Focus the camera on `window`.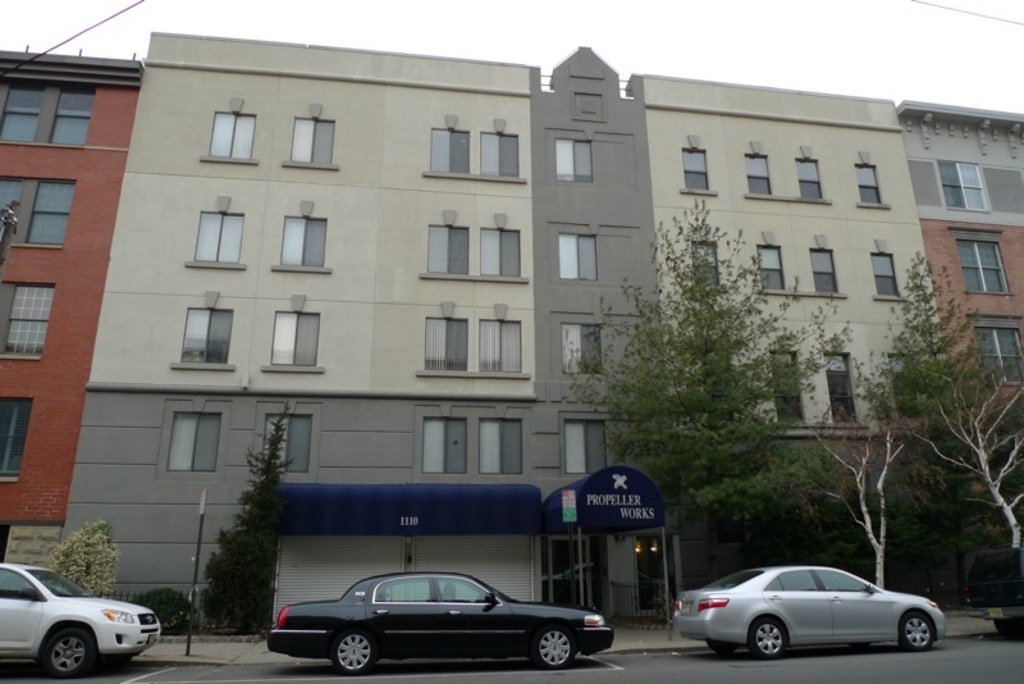
Focus region: BBox(5, 161, 65, 248).
